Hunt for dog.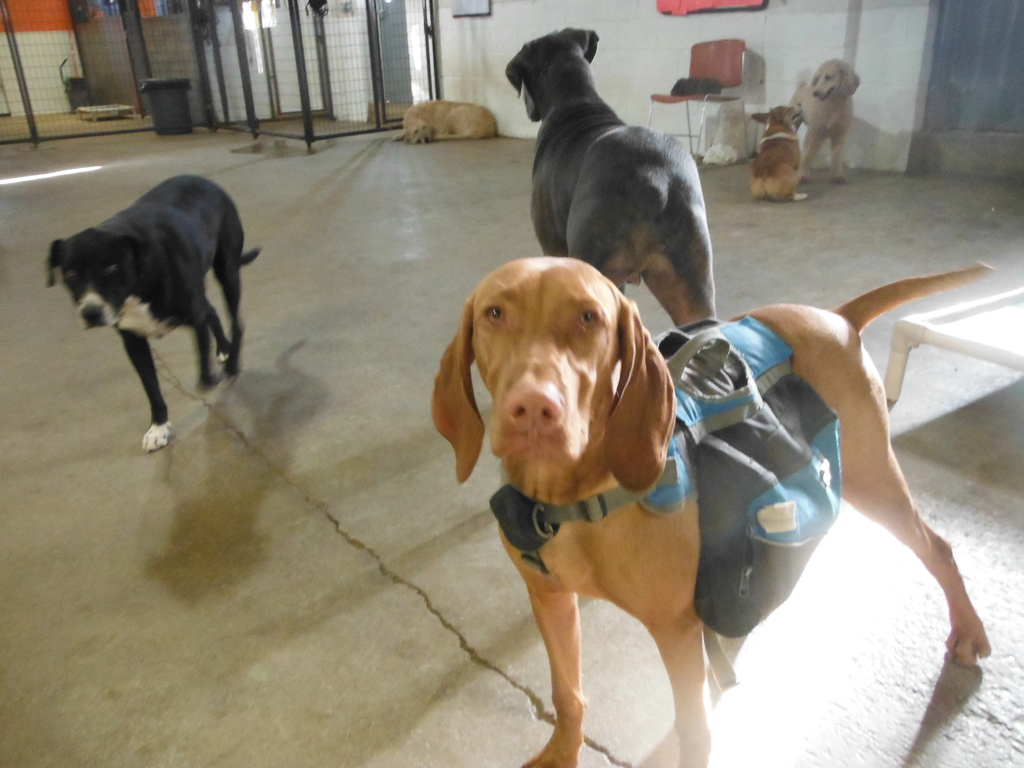
Hunted down at 504, 24, 717, 331.
